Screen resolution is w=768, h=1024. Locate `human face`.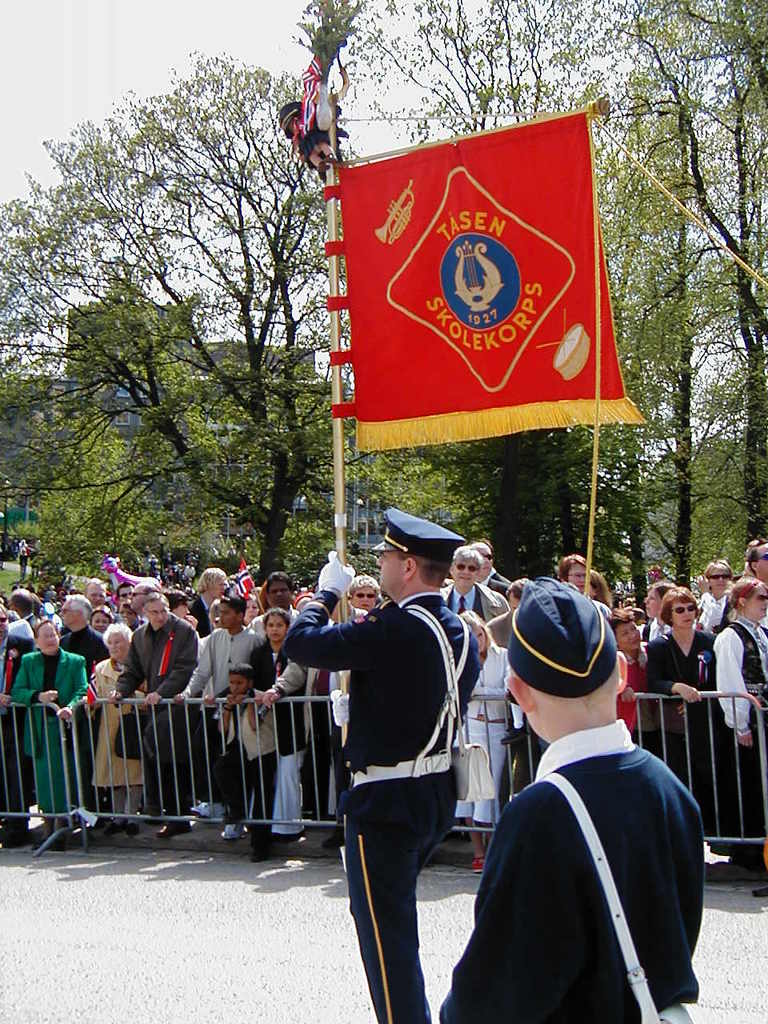
left=218, top=607, right=236, bottom=628.
